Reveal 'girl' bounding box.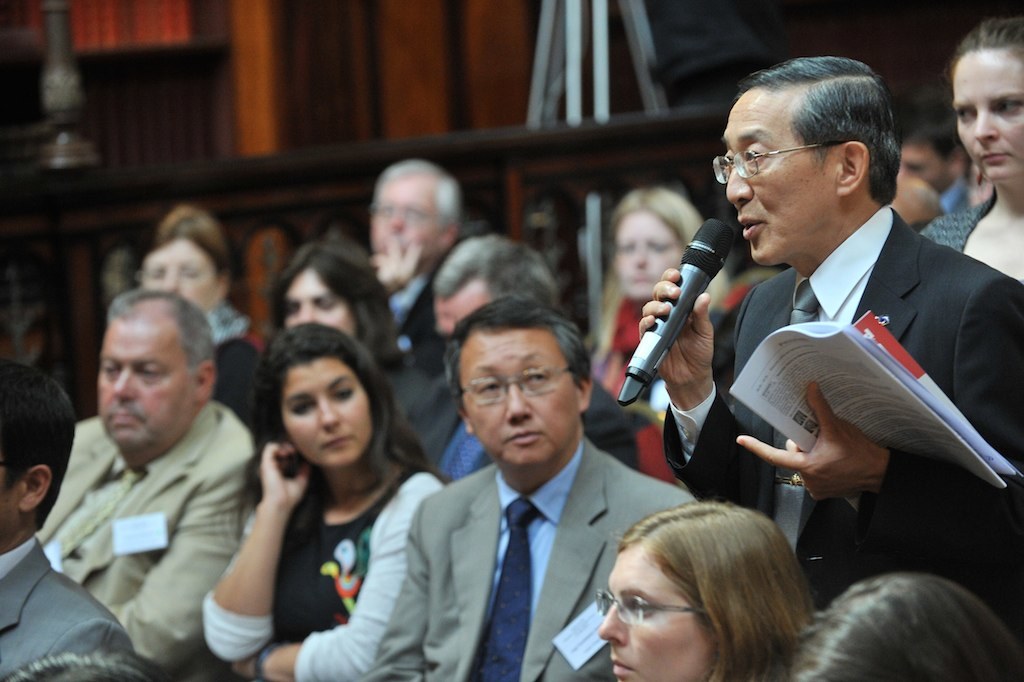
Revealed: 582 188 729 413.
